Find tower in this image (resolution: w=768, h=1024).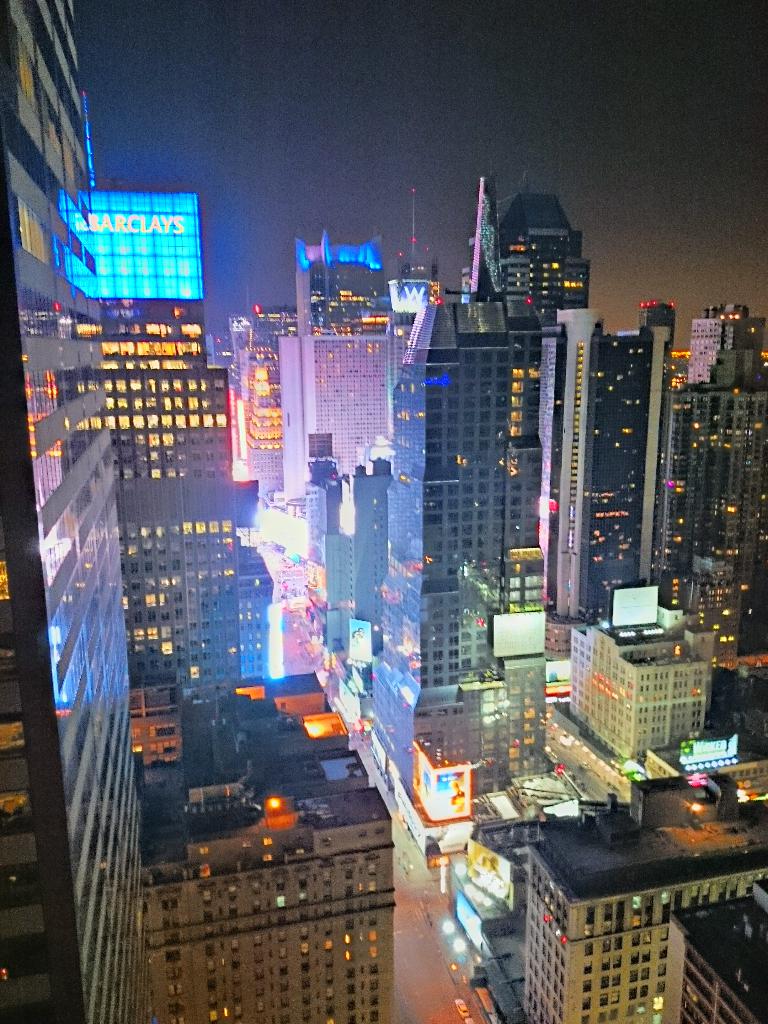
box=[554, 310, 669, 625].
